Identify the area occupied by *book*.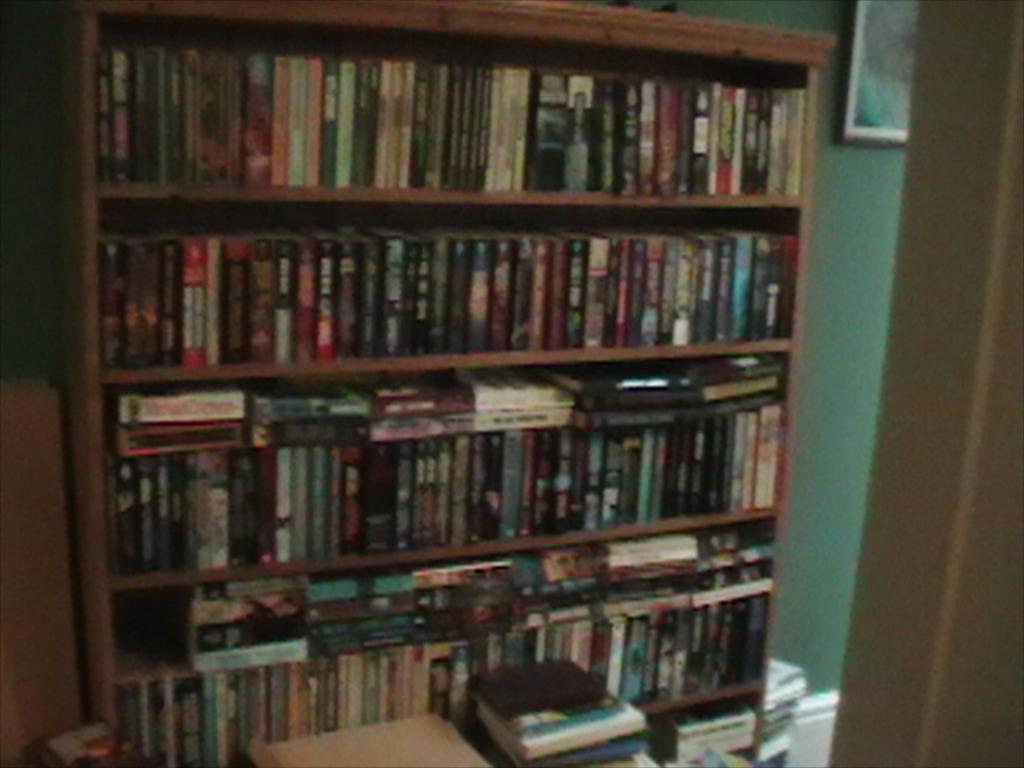
Area: [left=22, top=722, right=133, bottom=766].
